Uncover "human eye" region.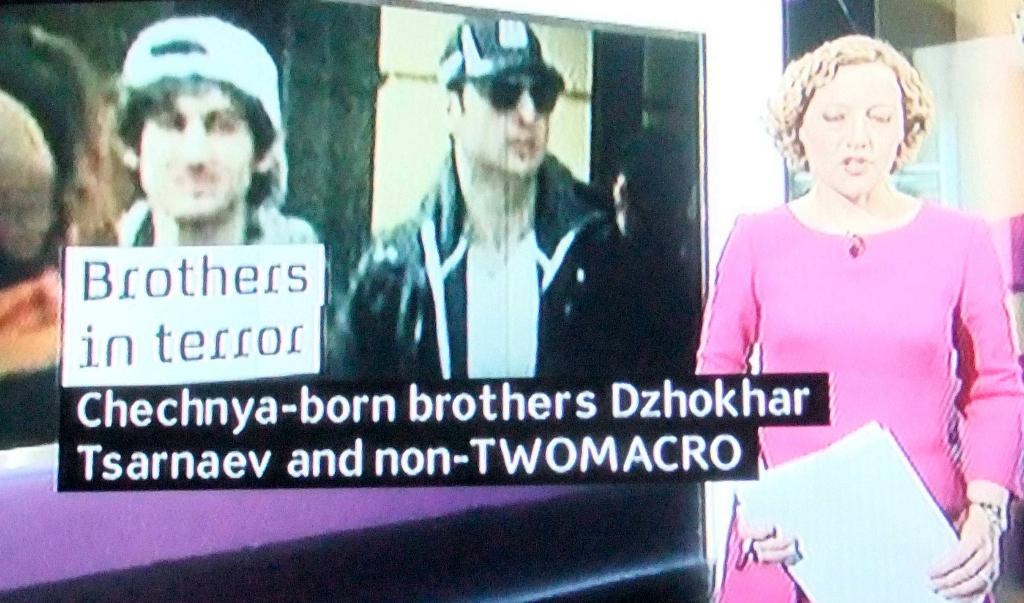
Uncovered: [866, 109, 897, 129].
